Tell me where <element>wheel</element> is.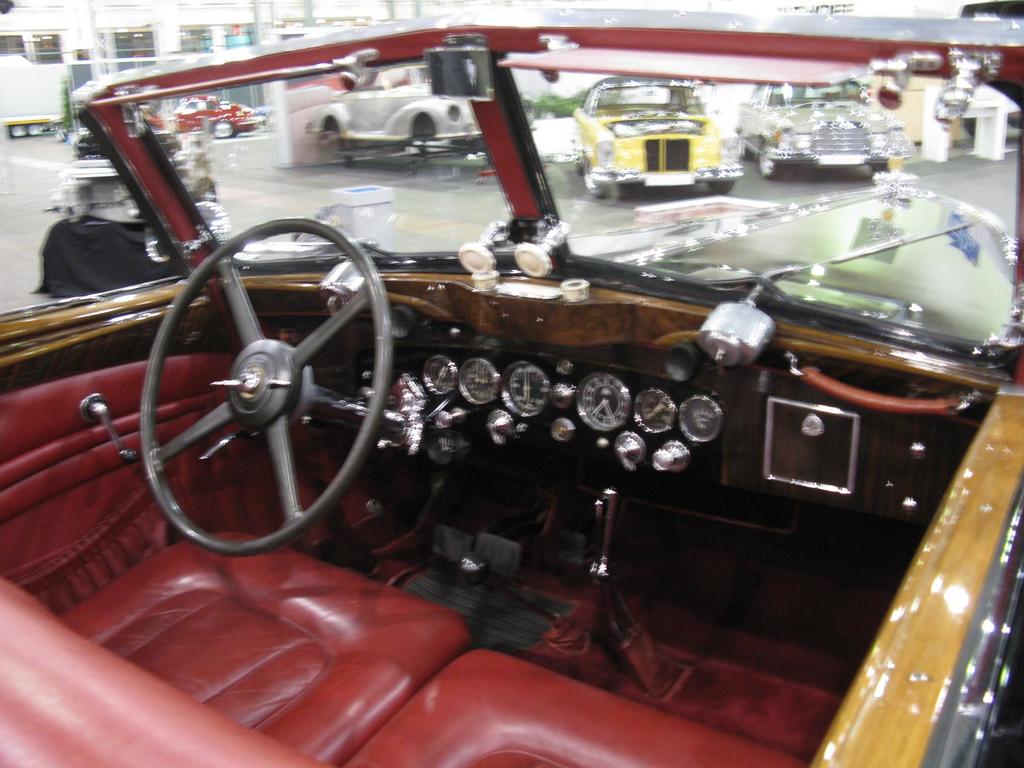
<element>wheel</element> is at select_region(213, 122, 237, 137).
